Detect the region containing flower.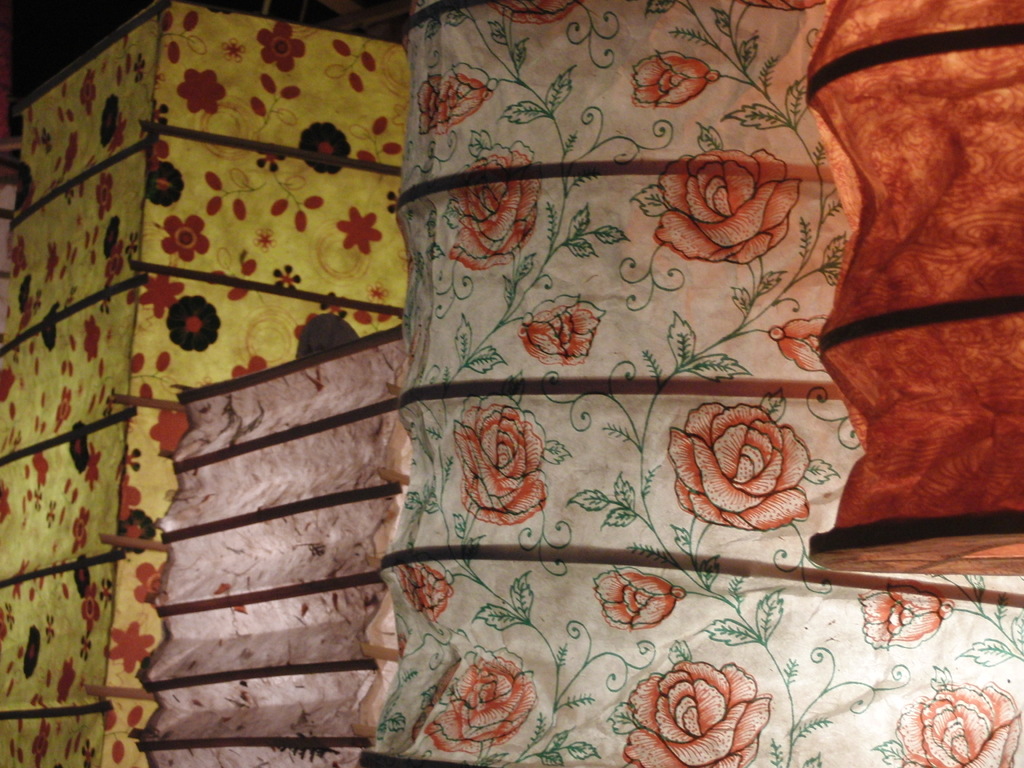
select_region(72, 563, 96, 598).
